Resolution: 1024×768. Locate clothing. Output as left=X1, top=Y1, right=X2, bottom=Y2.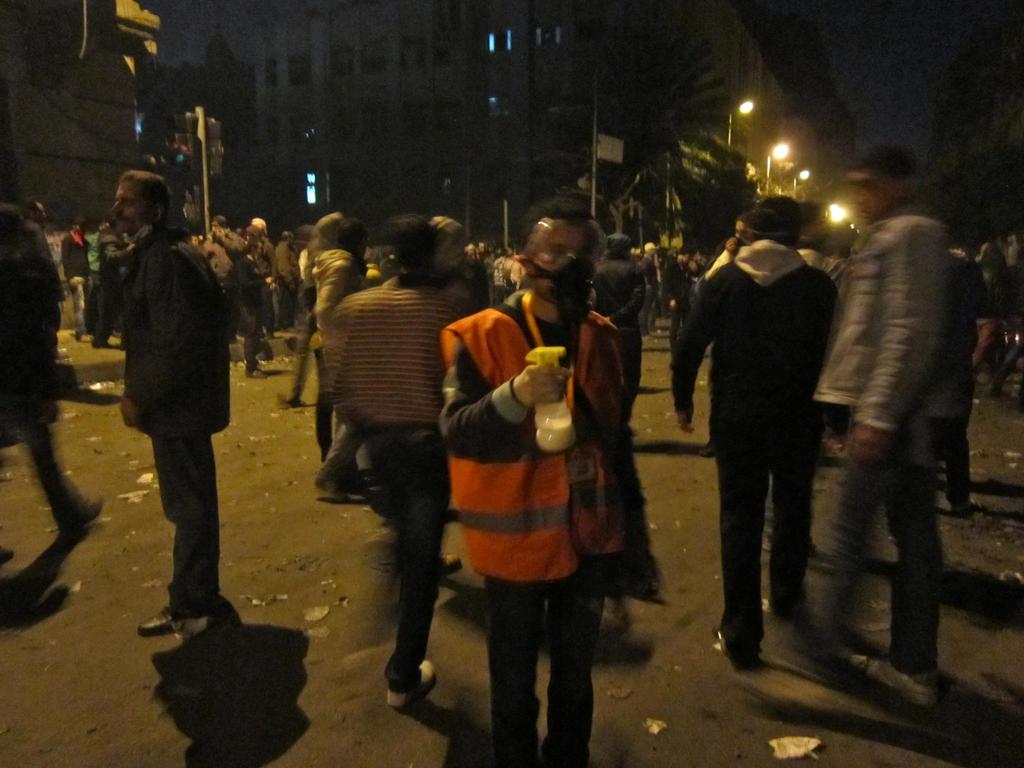
left=90, top=228, right=111, bottom=294.
